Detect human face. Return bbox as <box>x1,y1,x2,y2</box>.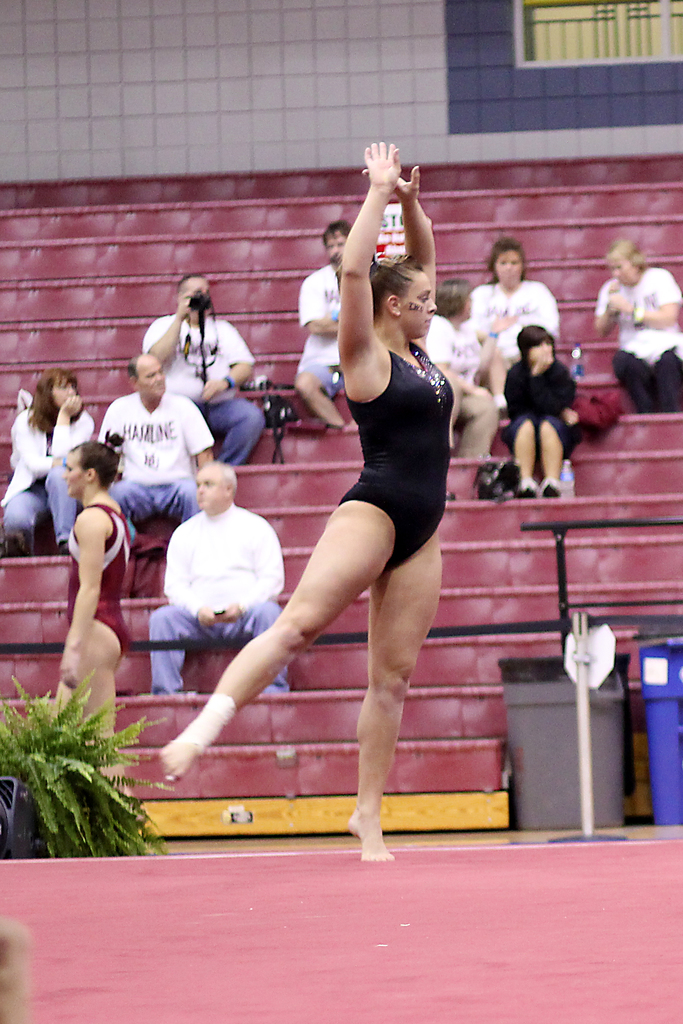
<box>52,375,78,406</box>.
